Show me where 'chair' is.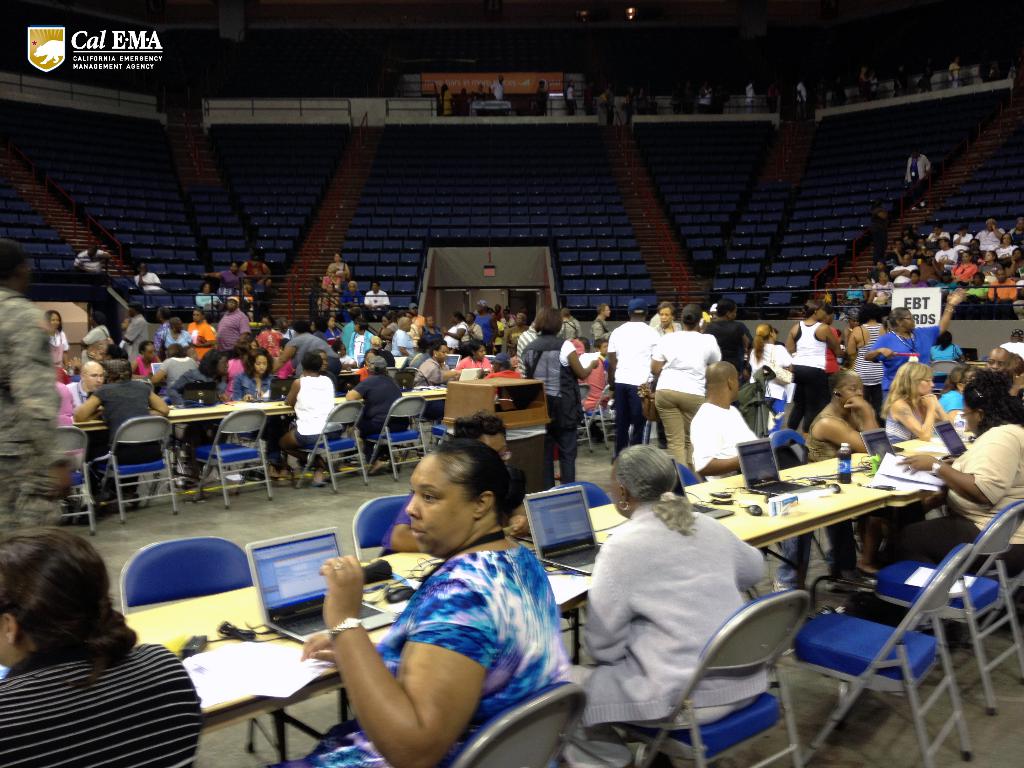
'chair' is at {"x1": 771, "y1": 426, "x2": 812, "y2": 464}.
